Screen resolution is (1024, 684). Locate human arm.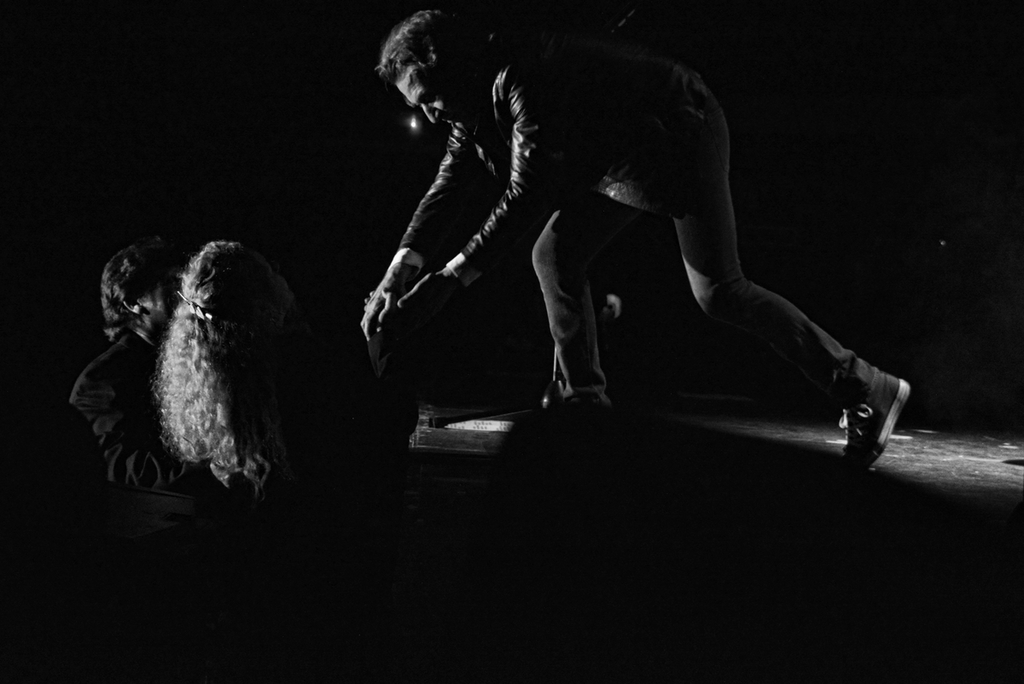
<region>70, 363, 261, 500</region>.
